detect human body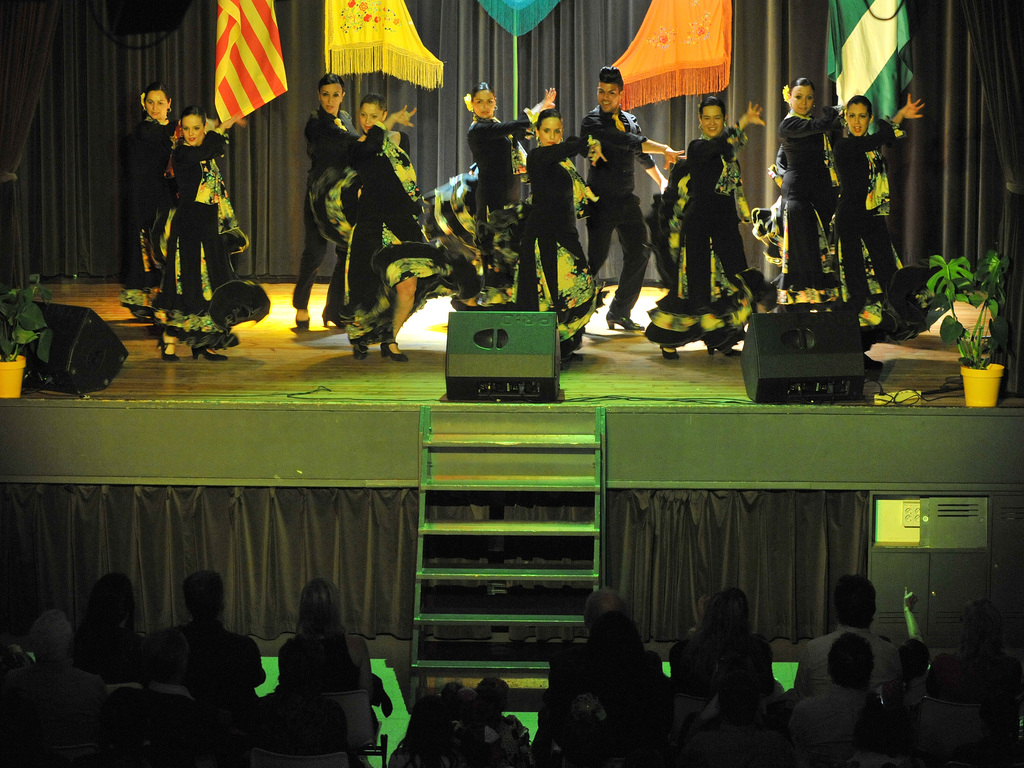
463,70,562,316
